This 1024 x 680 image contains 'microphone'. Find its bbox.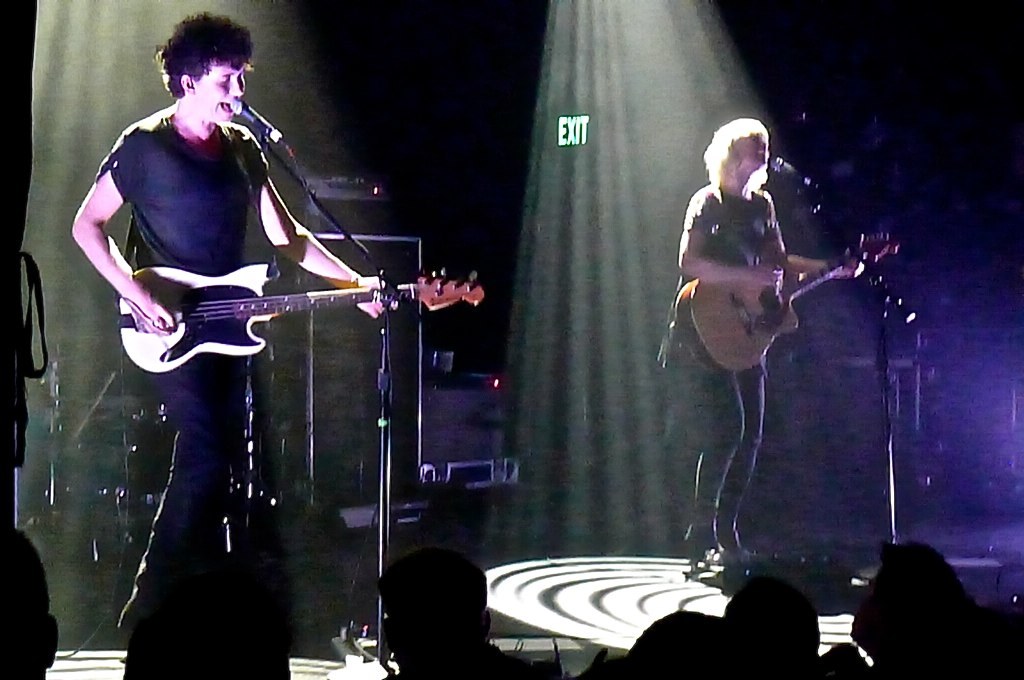
<bbox>769, 153, 823, 196</bbox>.
